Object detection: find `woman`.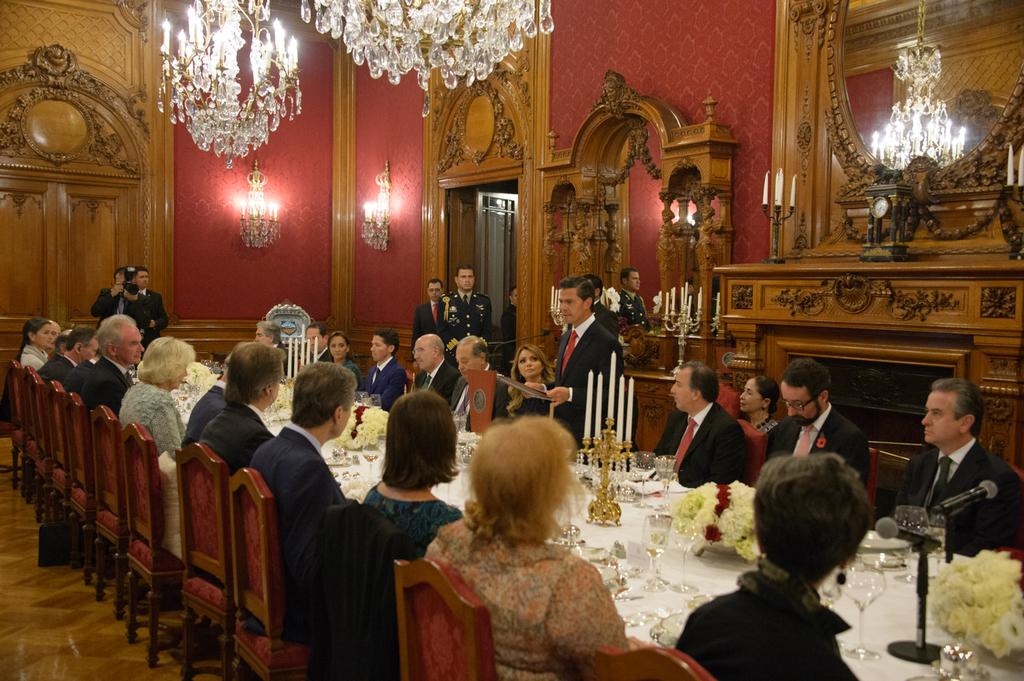
122,334,199,461.
